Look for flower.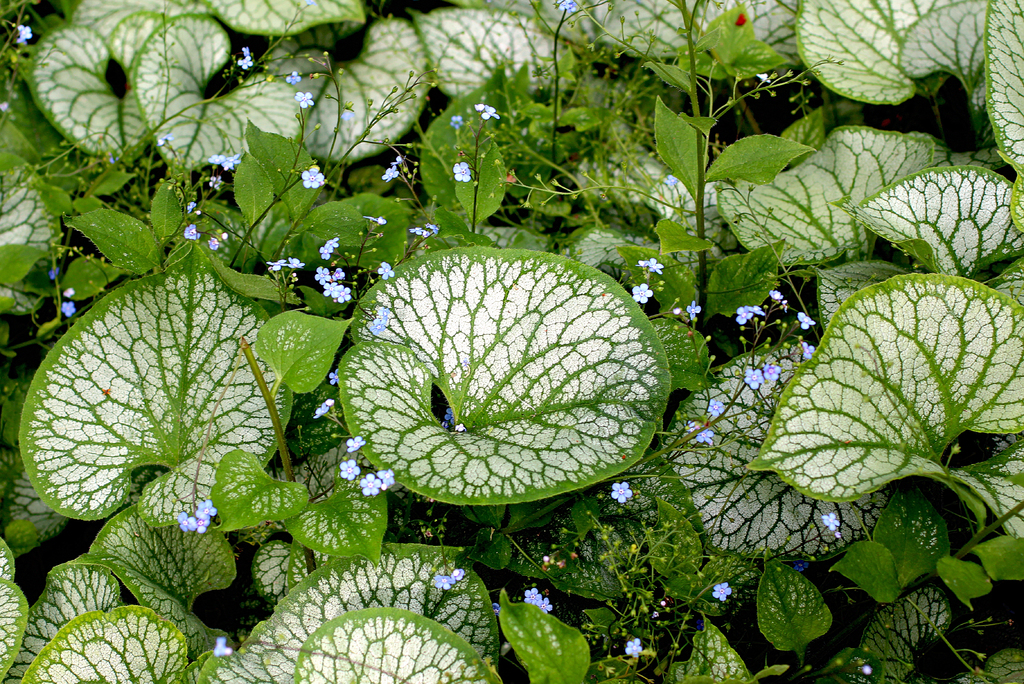
Found: <box>333,284,351,303</box>.
